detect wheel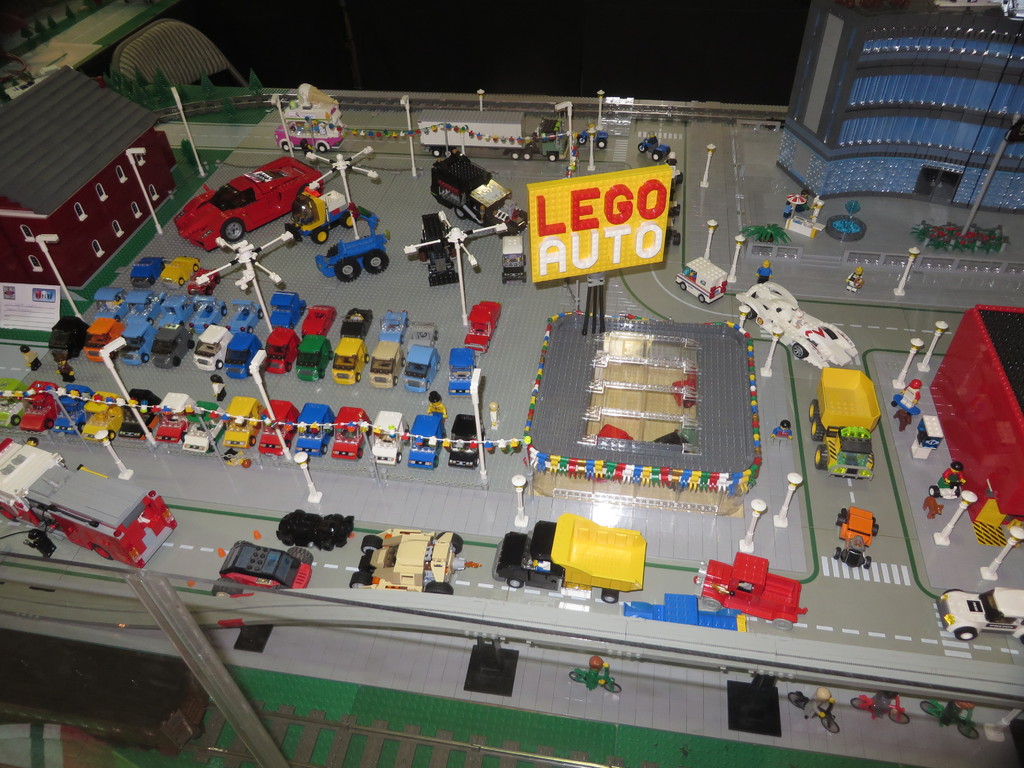
left=115, top=315, right=120, bottom=323
